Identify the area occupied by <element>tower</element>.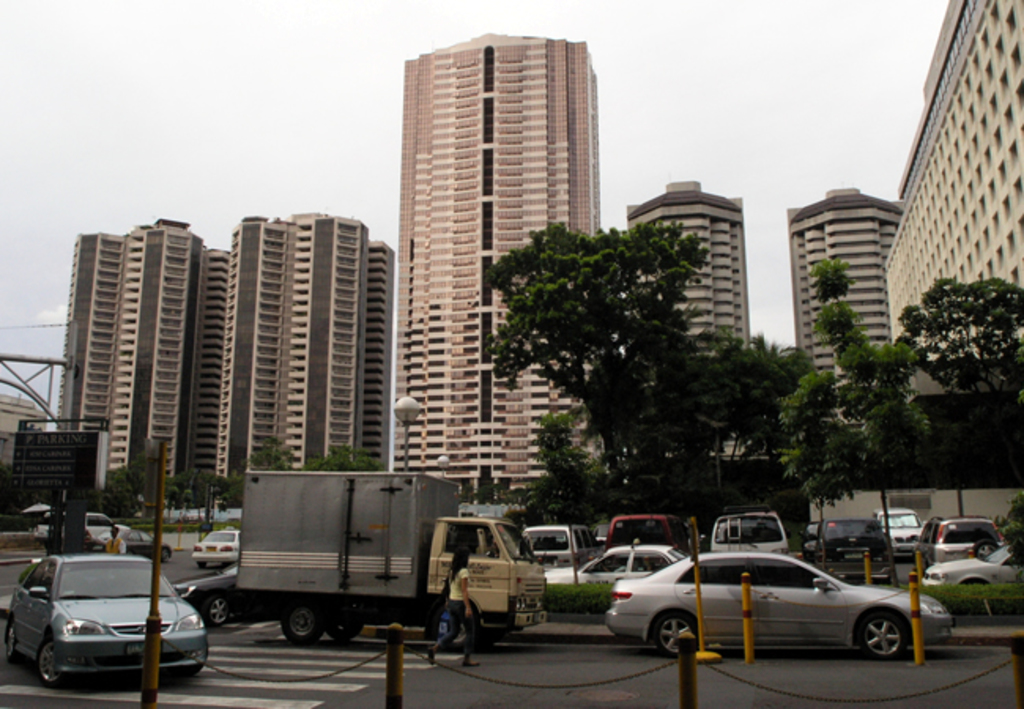
Area: rect(350, 0, 613, 421).
